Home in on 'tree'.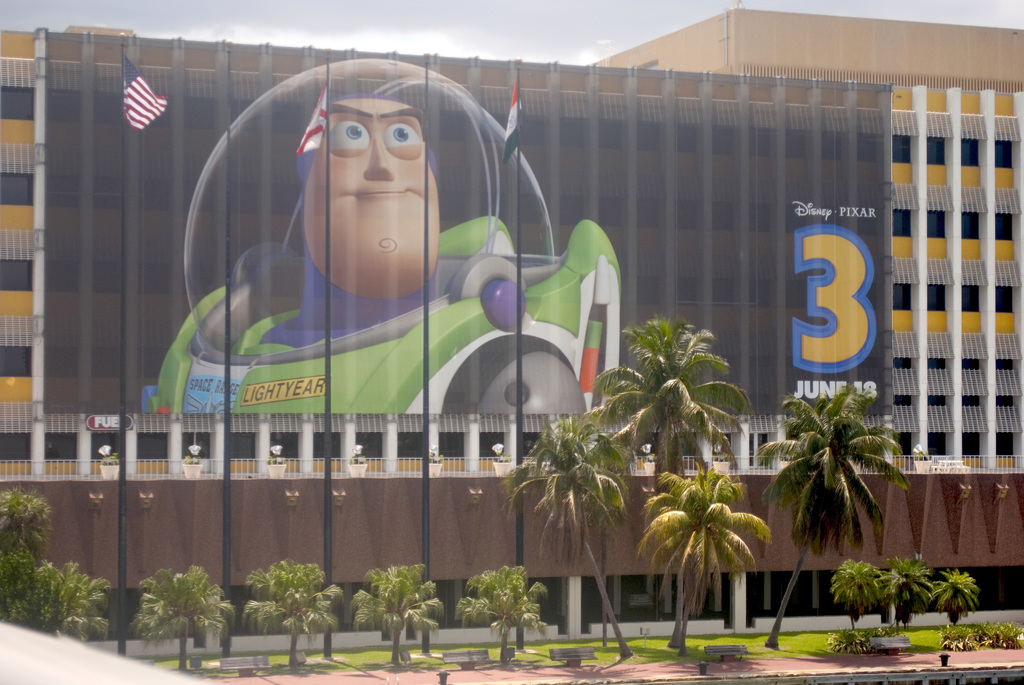
Homed in at x1=500 y1=389 x2=641 y2=666.
